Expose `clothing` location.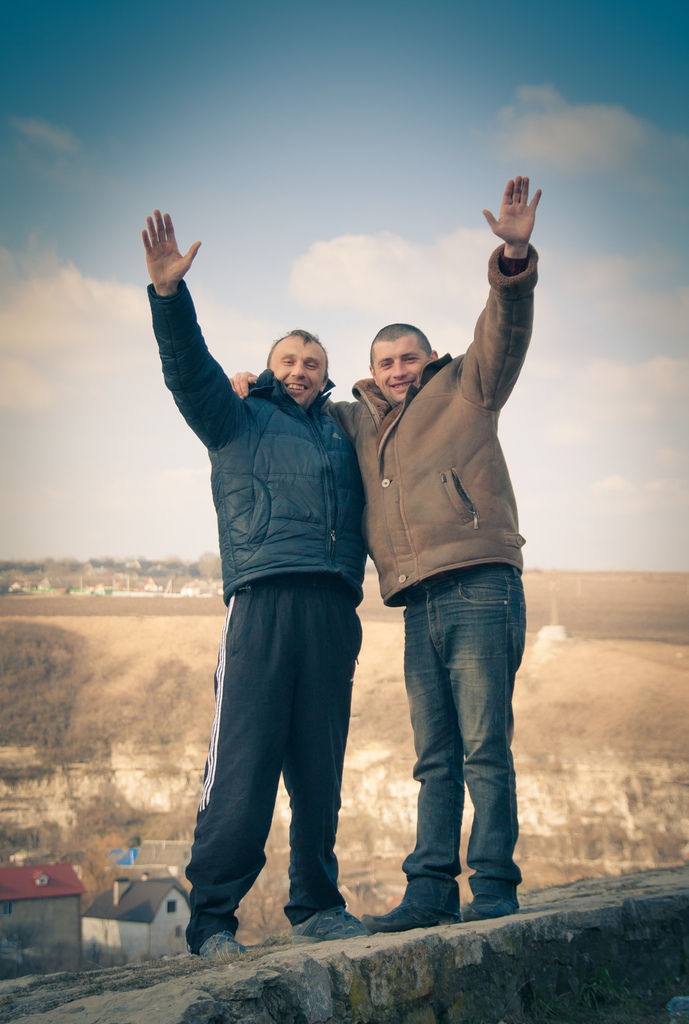
Exposed at Rect(327, 241, 540, 911).
